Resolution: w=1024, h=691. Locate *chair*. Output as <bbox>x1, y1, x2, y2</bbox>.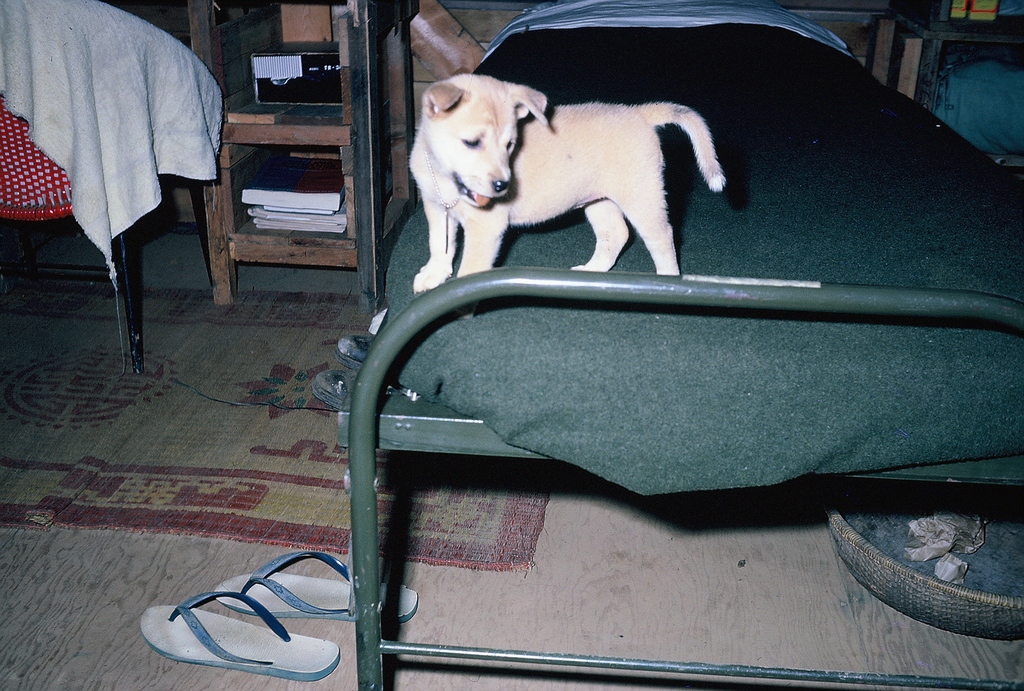
<bbox>160, 4, 395, 330</bbox>.
